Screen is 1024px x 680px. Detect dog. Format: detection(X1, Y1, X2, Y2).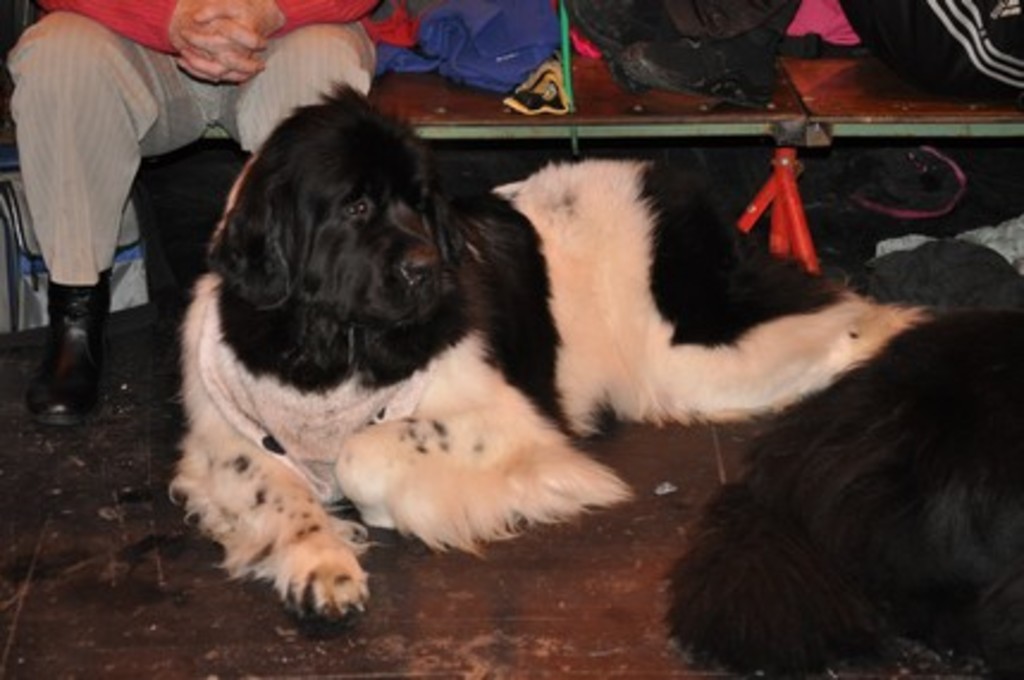
detection(172, 74, 943, 632).
